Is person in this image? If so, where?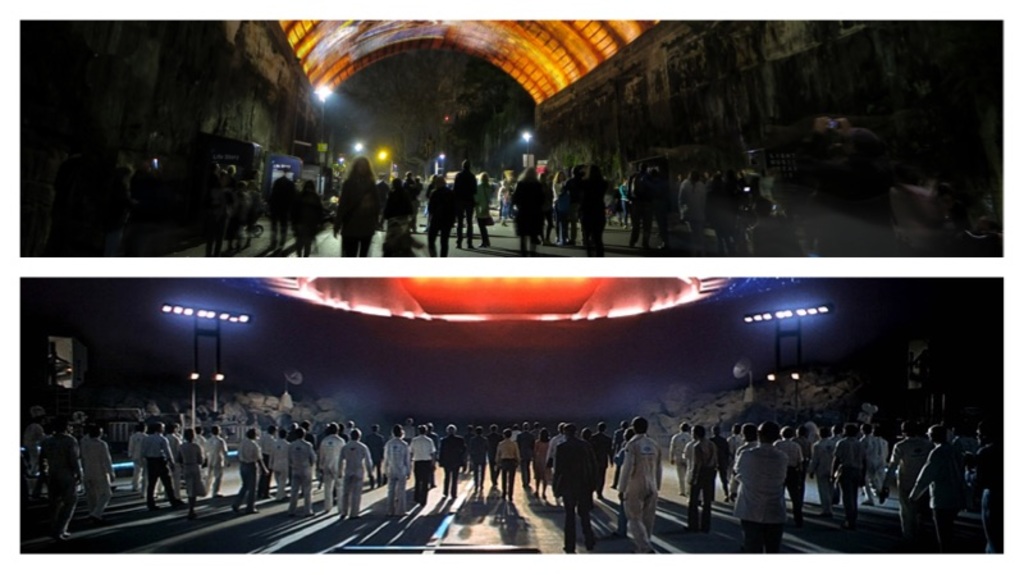
Yes, at [x1=333, y1=156, x2=380, y2=259].
